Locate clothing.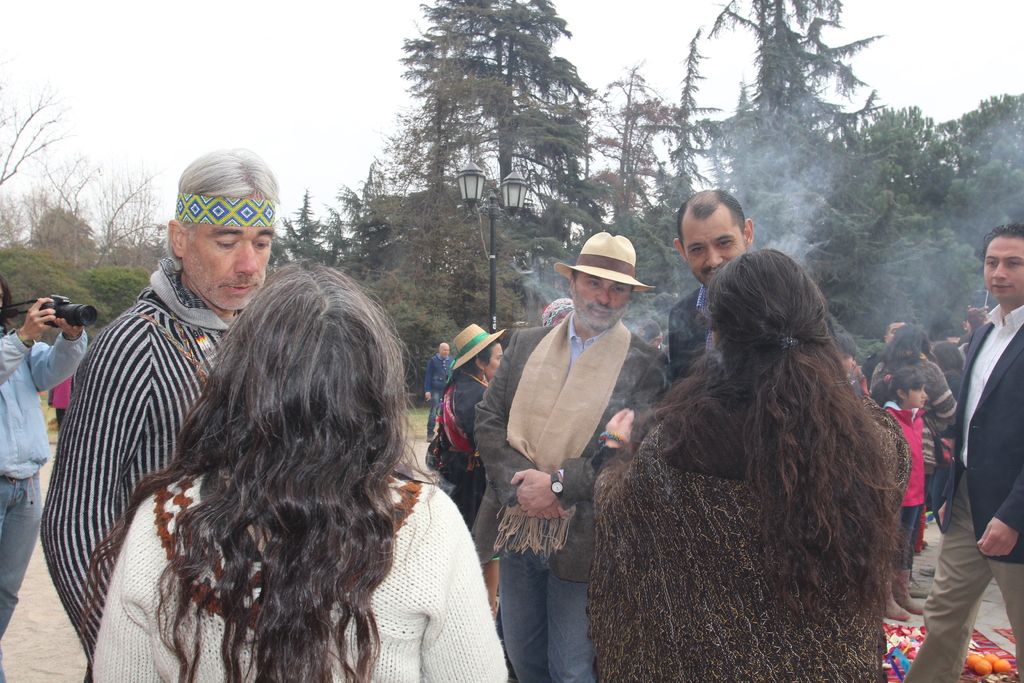
Bounding box: [474,308,670,682].
